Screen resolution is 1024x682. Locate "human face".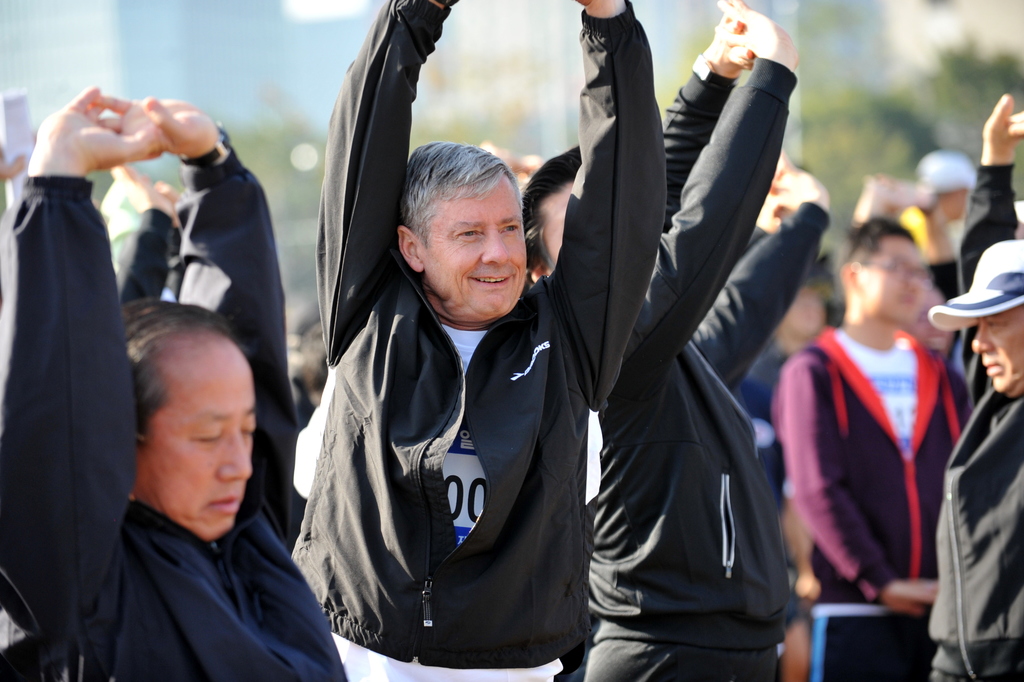
<box>858,234,927,319</box>.
